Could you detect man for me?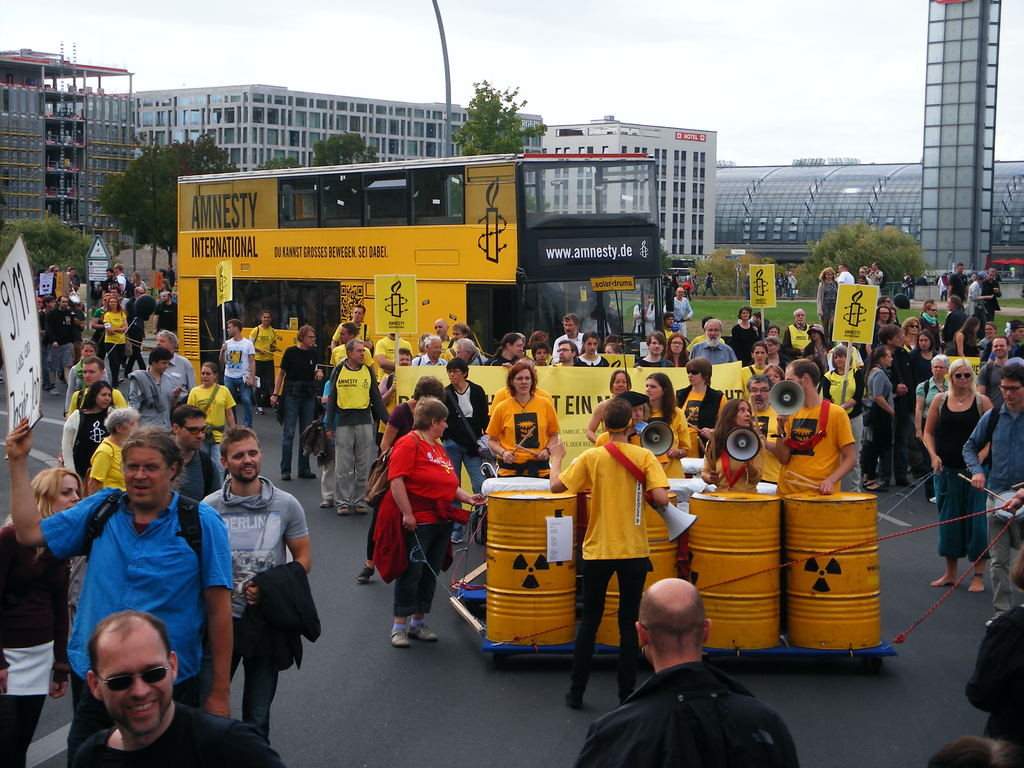
Detection result: <region>71, 609, 287, 767</region>.
